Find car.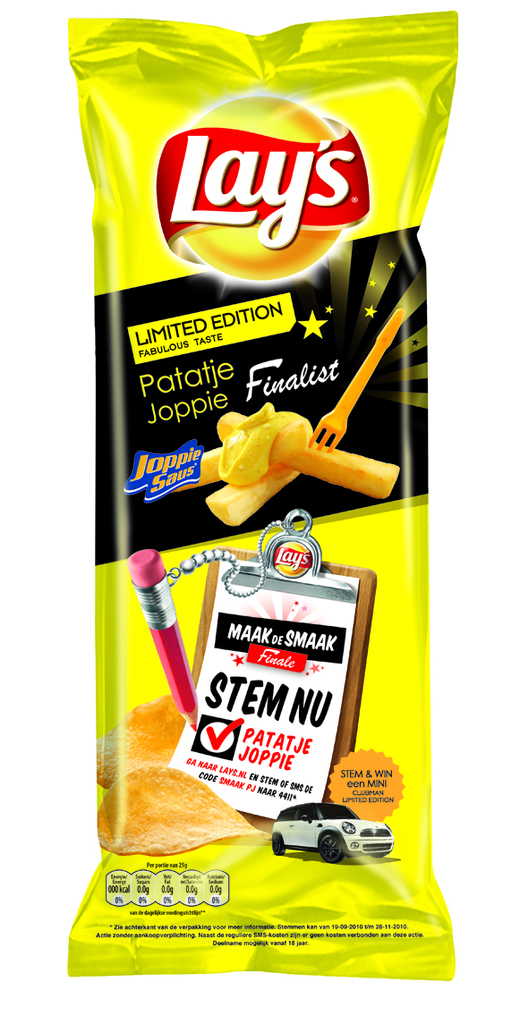
box=[255, 797, 400, 869].
